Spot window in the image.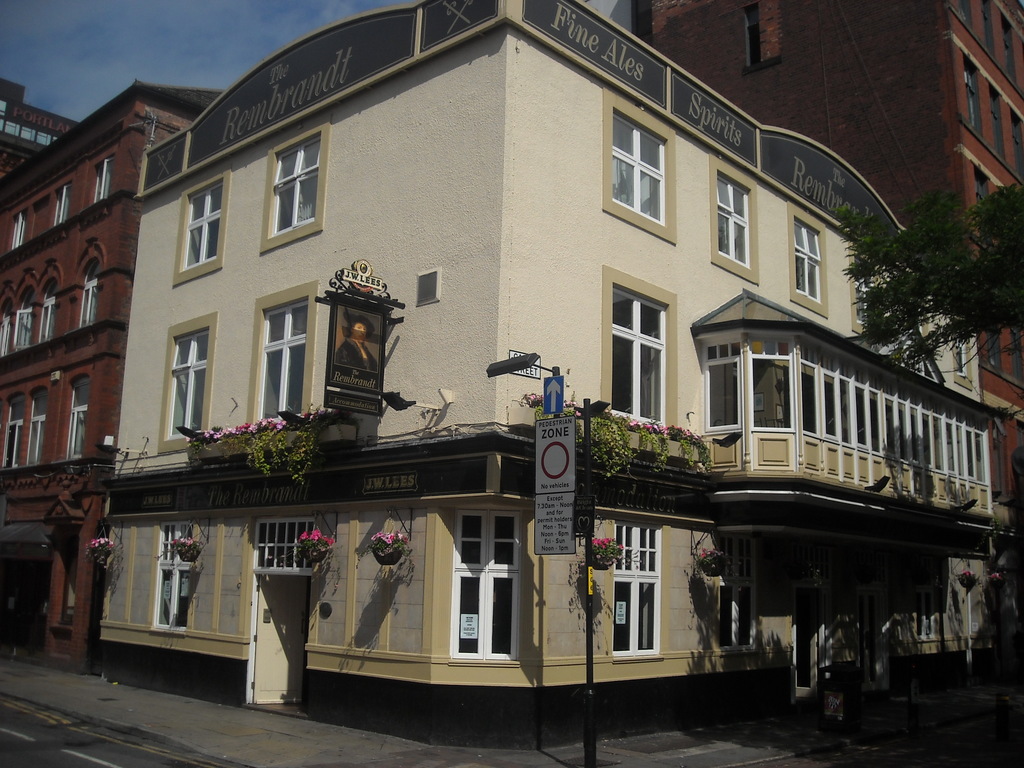
window found at bbox(963, 58, 980, 135).
